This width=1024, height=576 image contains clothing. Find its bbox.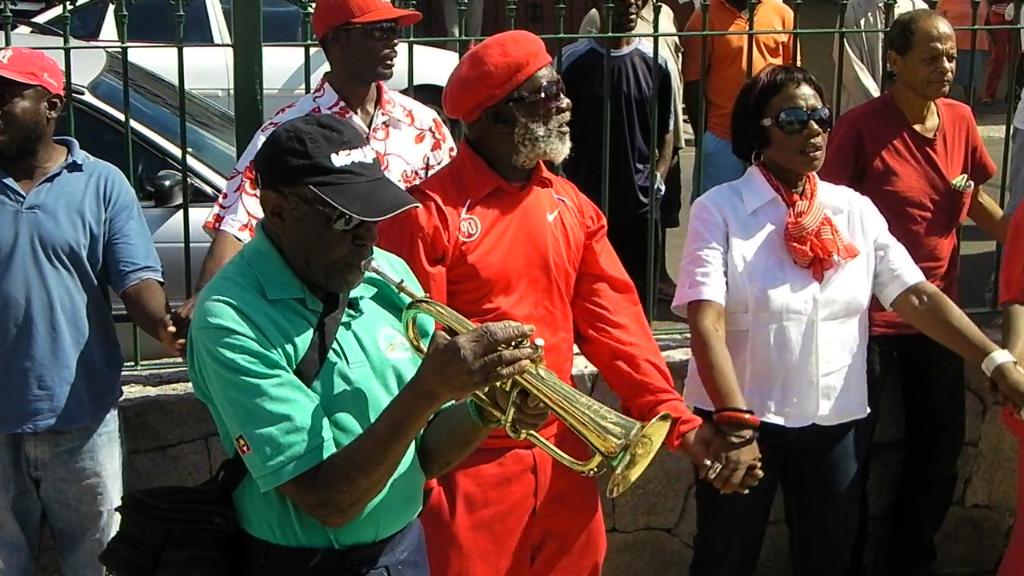
bbox=[1002, 90, 1023, 216].
